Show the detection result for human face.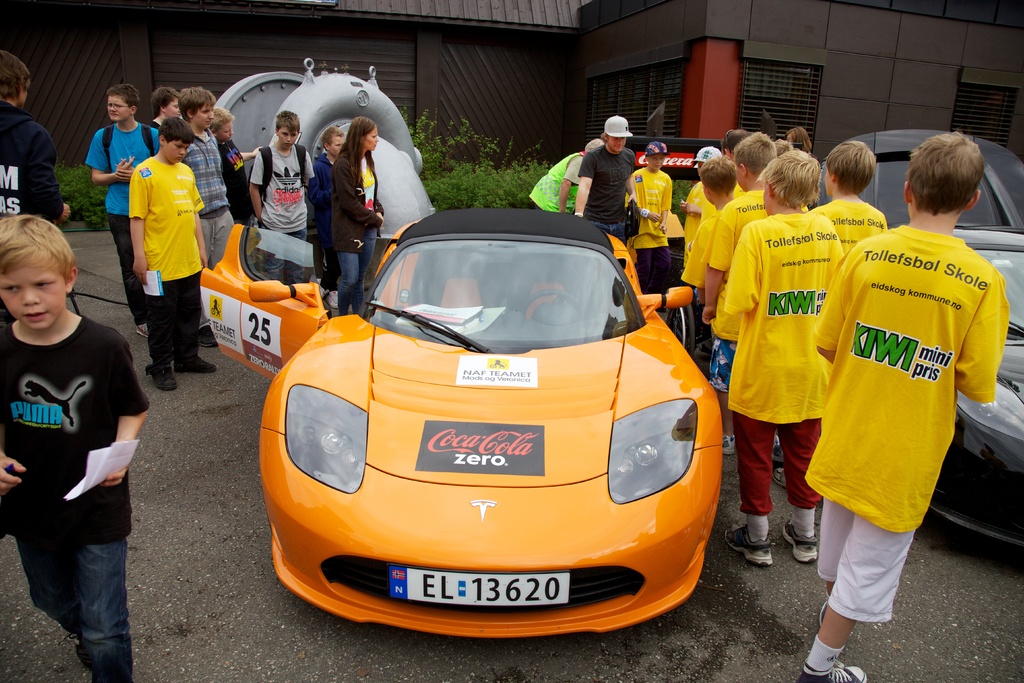
Rect(162, 92, 180, 124).
